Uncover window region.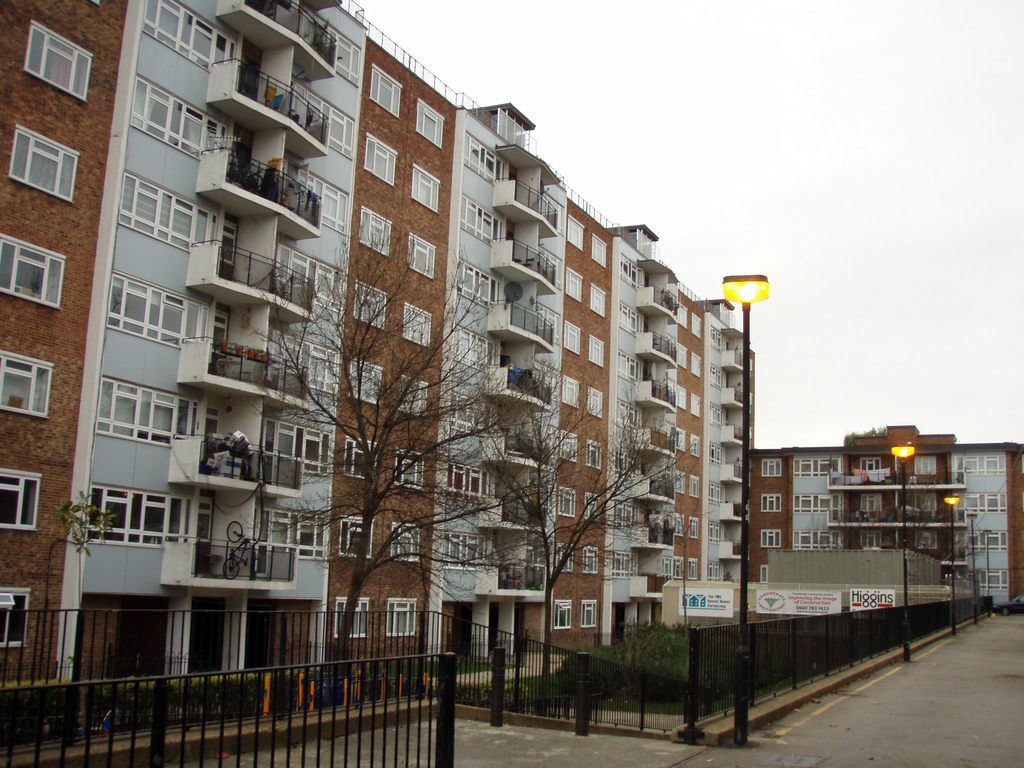
Uncovered: rect(615, 497, 636, 537).
